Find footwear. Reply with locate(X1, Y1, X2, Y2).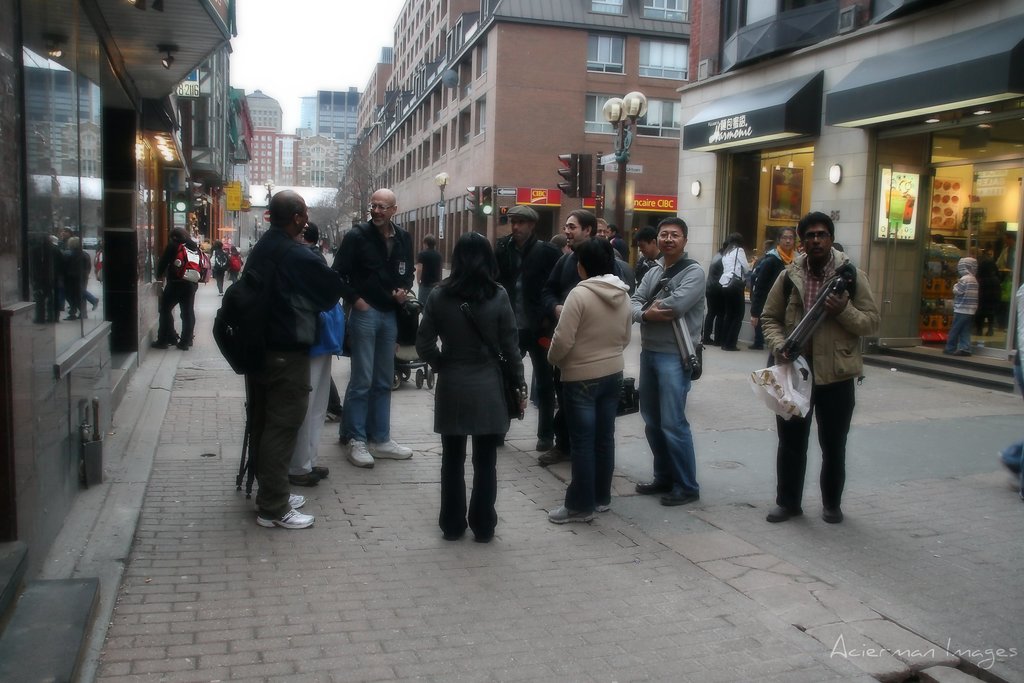
locate(660, 487, 696, 512).
